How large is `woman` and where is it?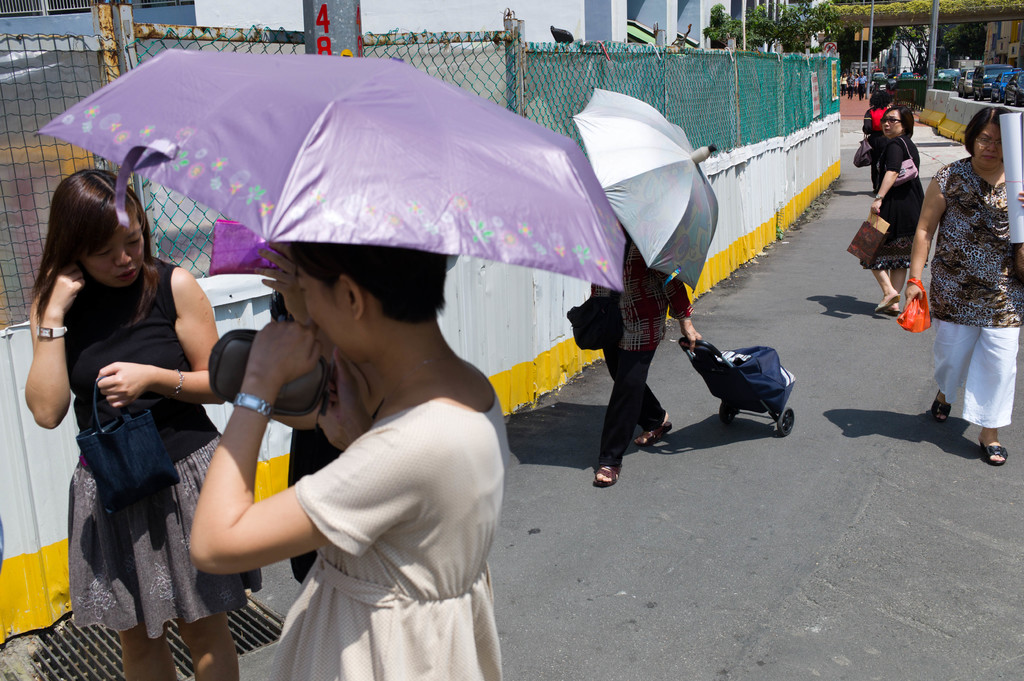
Bounding box: detection(903, 106, 1023, 469).
